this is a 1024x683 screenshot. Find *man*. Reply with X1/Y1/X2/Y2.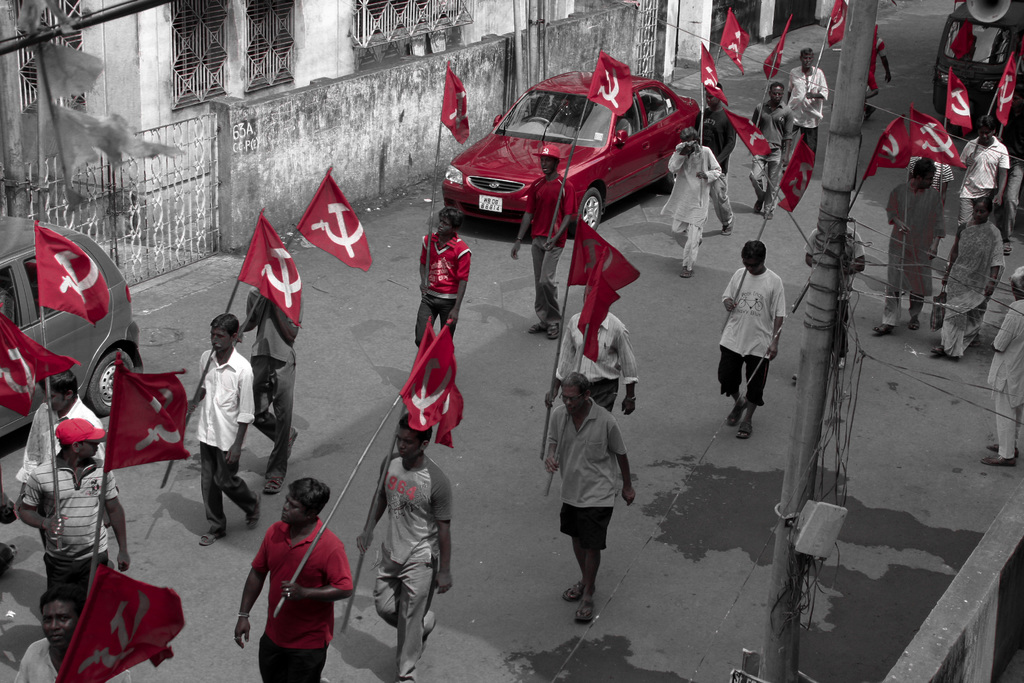
416/208/476/349.
